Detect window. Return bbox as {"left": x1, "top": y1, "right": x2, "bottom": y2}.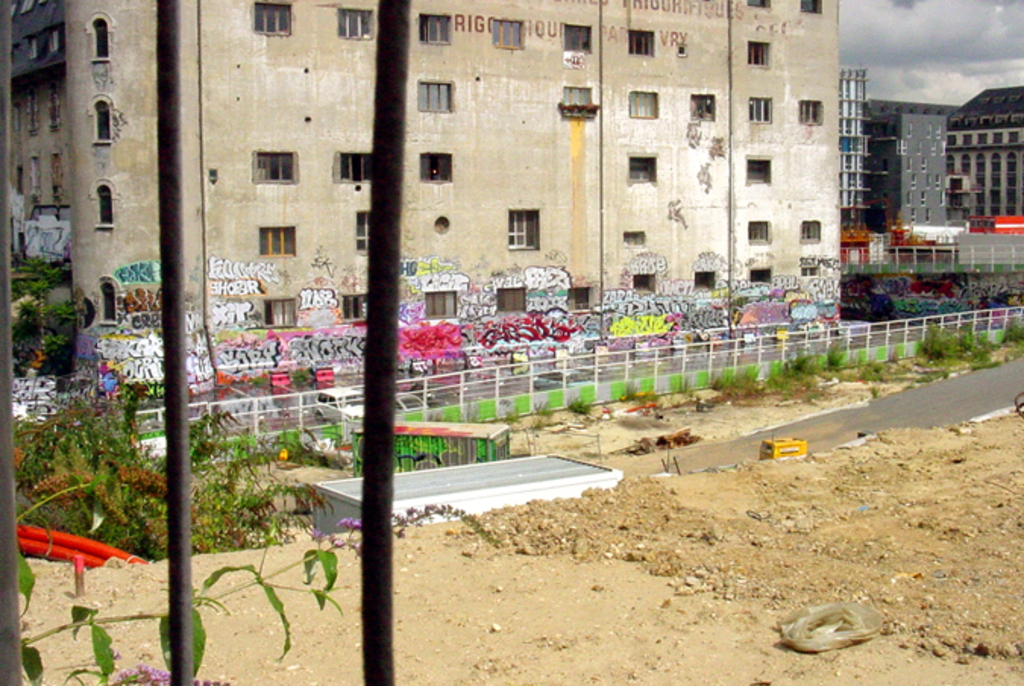
{"left": 628, "top": 152, "right": 661, "bottom": 187}.
